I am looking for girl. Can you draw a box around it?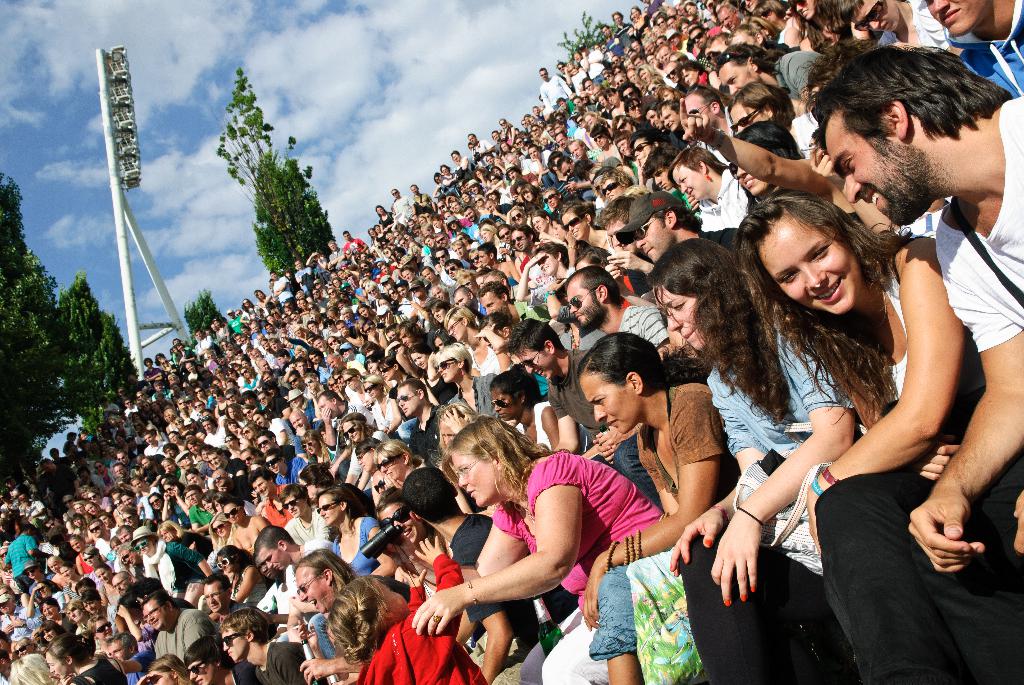
Sure, the bounding box is BBox(613, 129, 637, 180).
